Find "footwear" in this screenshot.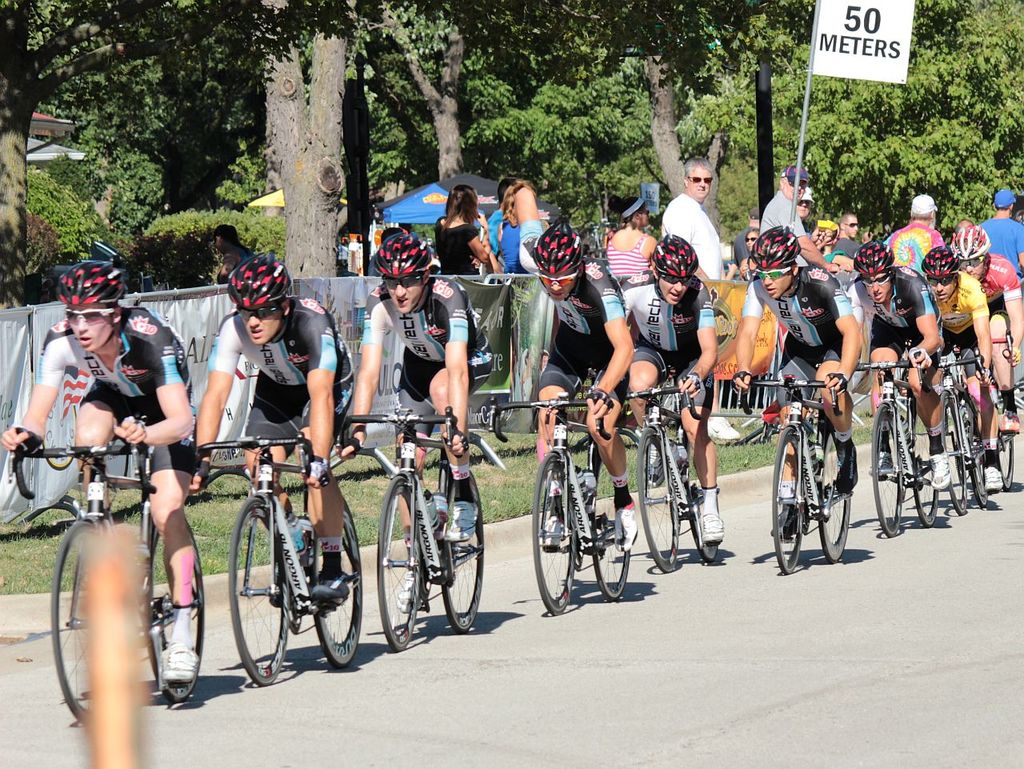
The bounding box for "footwear" is Rect(308, 576, 351, 604).
